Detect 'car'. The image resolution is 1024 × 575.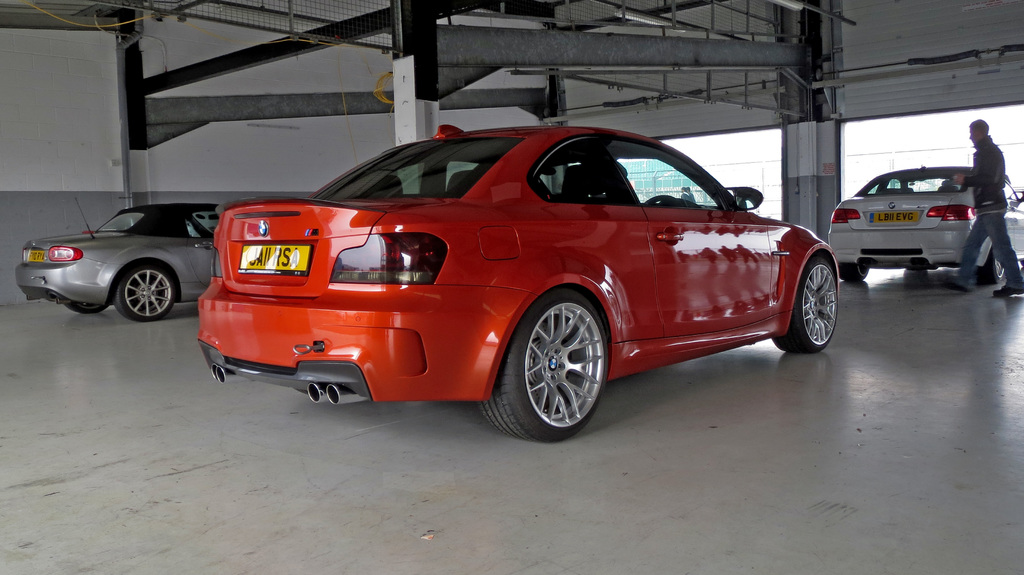
(827,166,1023,285).
